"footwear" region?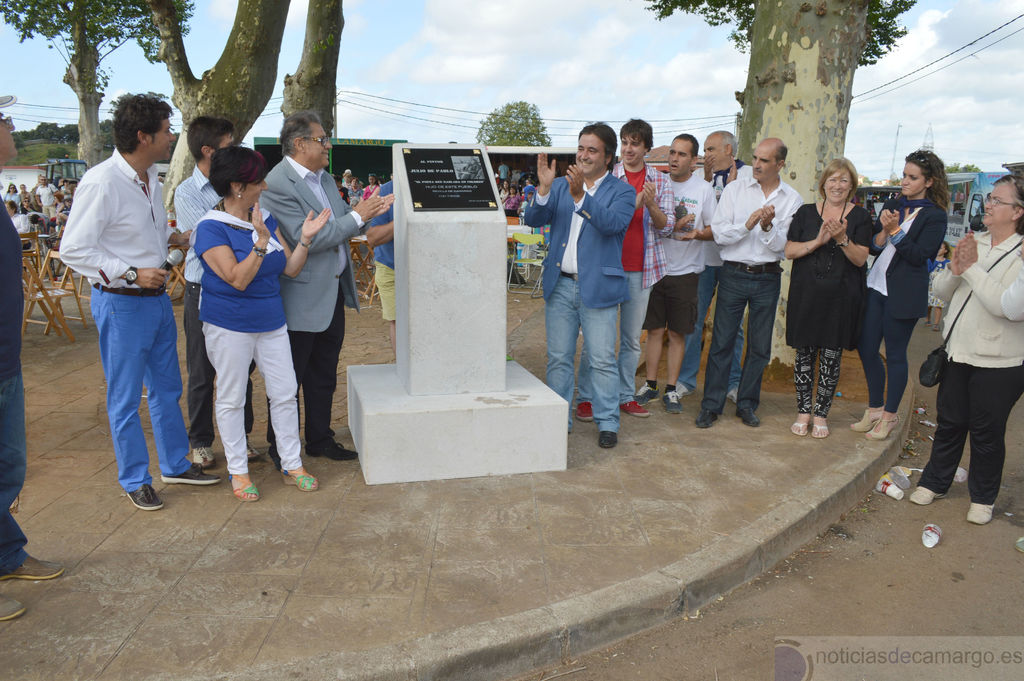
detection(191, 446, 212, 466)
